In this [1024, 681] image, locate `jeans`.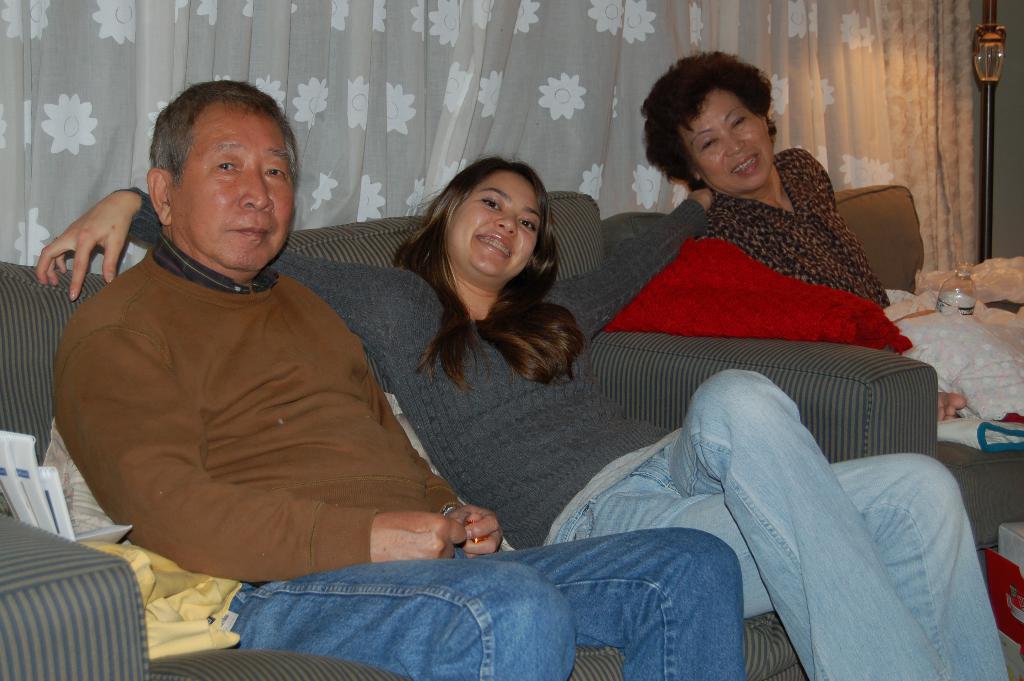
Bounding box: bbox=(538, 357, 982, 667).
